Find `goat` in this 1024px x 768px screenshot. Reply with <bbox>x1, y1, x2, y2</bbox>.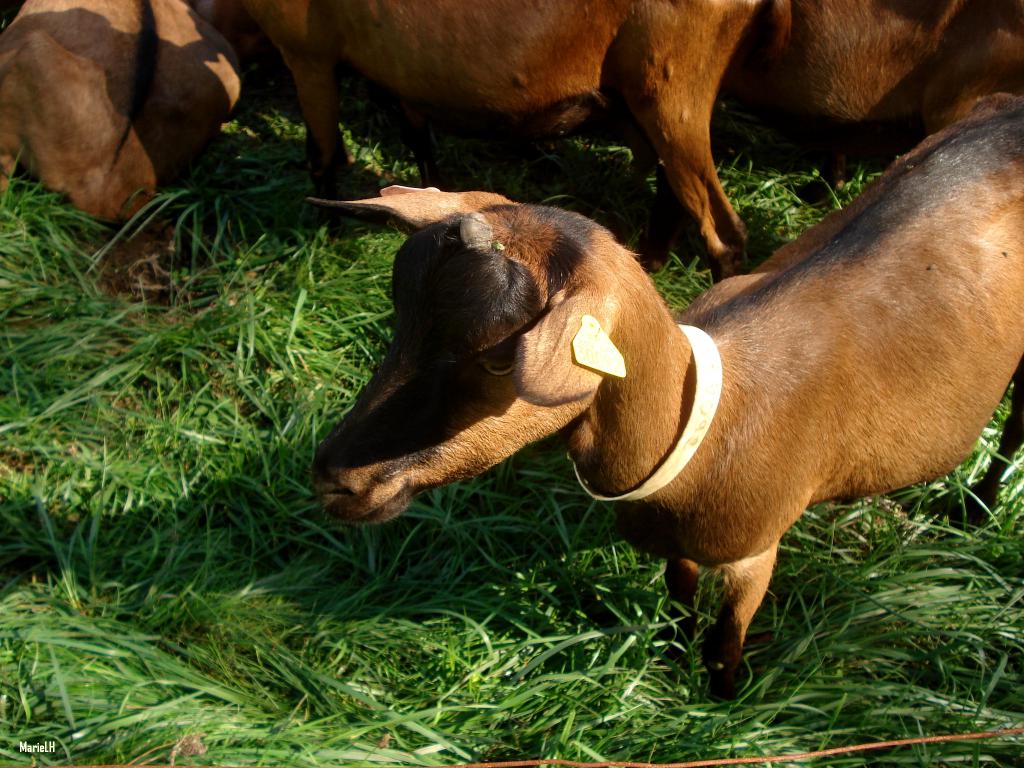
<bbox>314, 95, 1023, 703</bbox>.
